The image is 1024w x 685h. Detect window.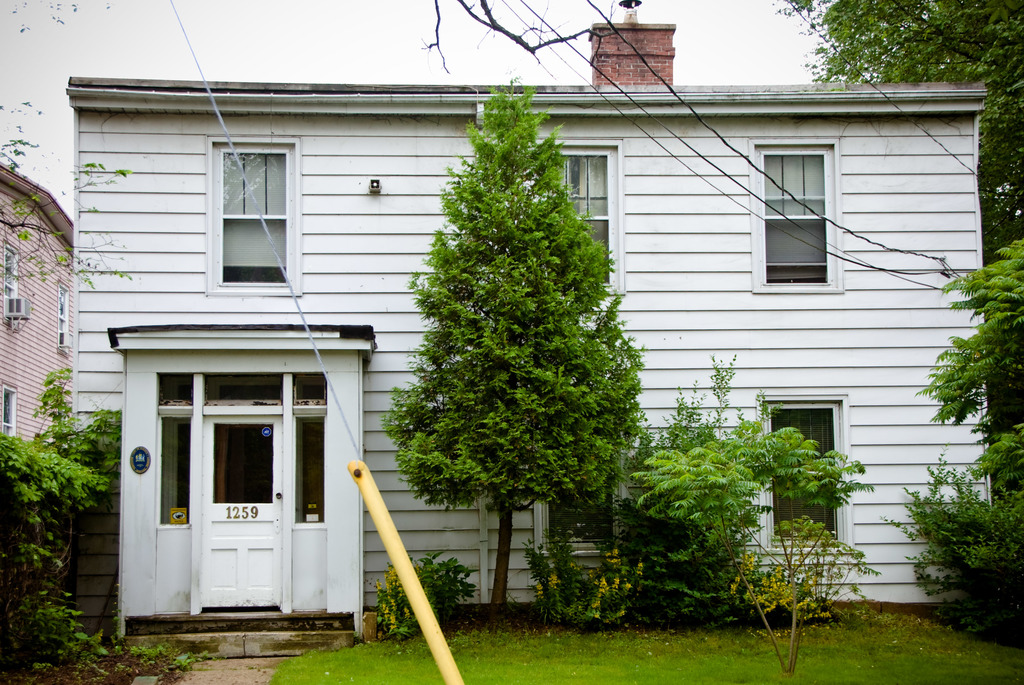
Detection: [0,384,15,439].
